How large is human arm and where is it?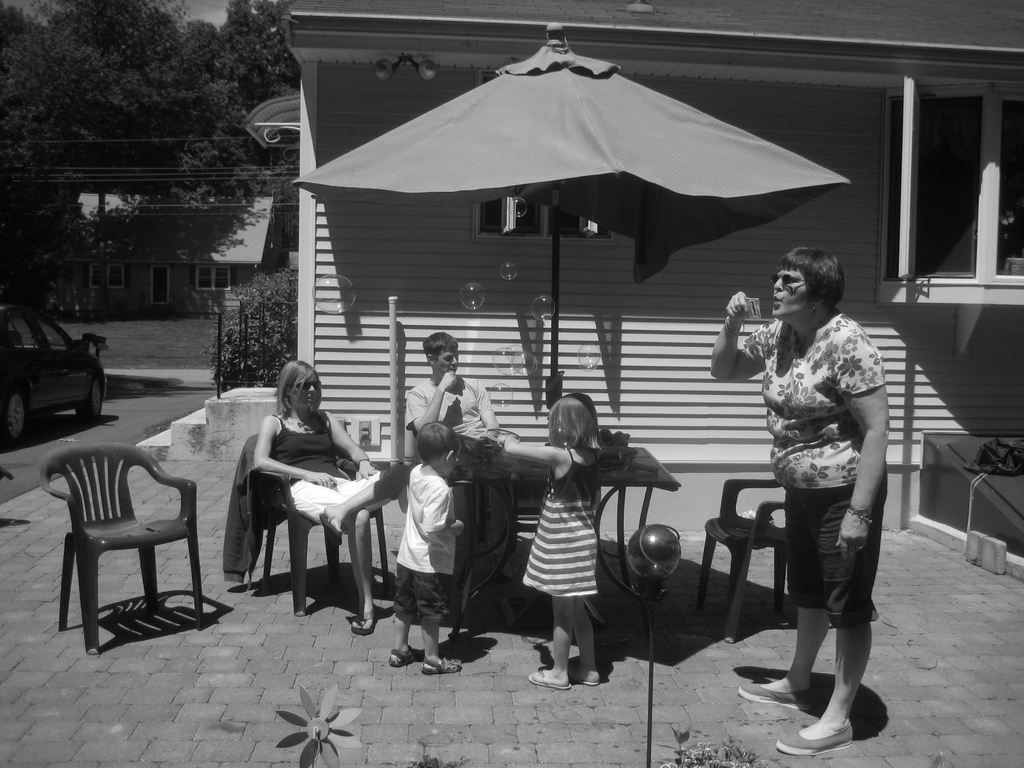
Bounding box: x1=250 y1=413 x2=334 y2=490.
